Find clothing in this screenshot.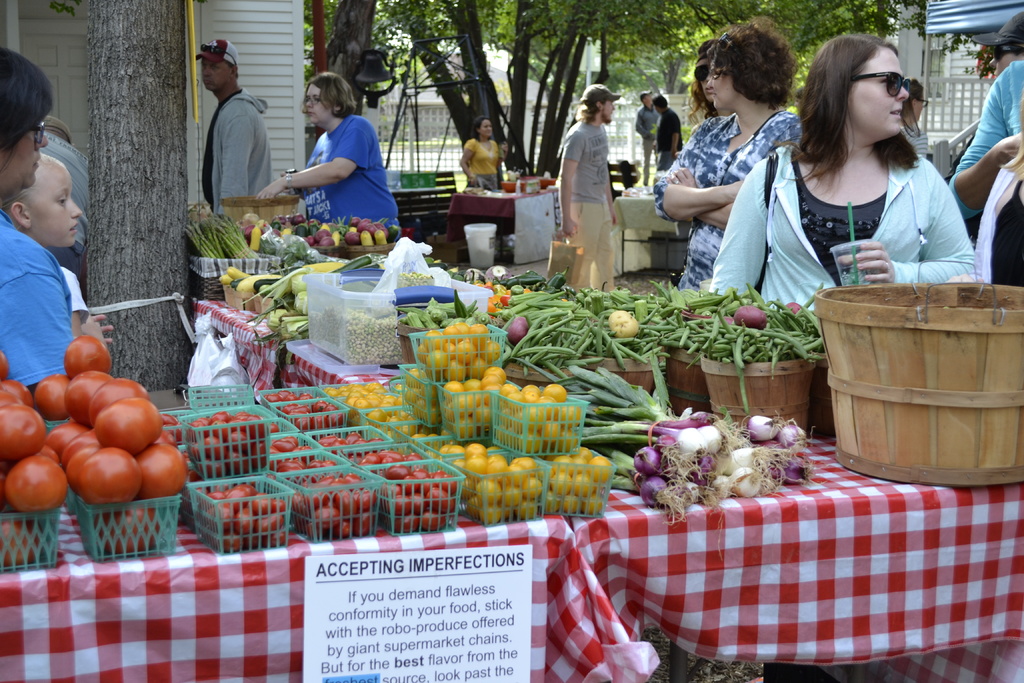
The bounding box for clothing is box(184, 64, 276, 210).
